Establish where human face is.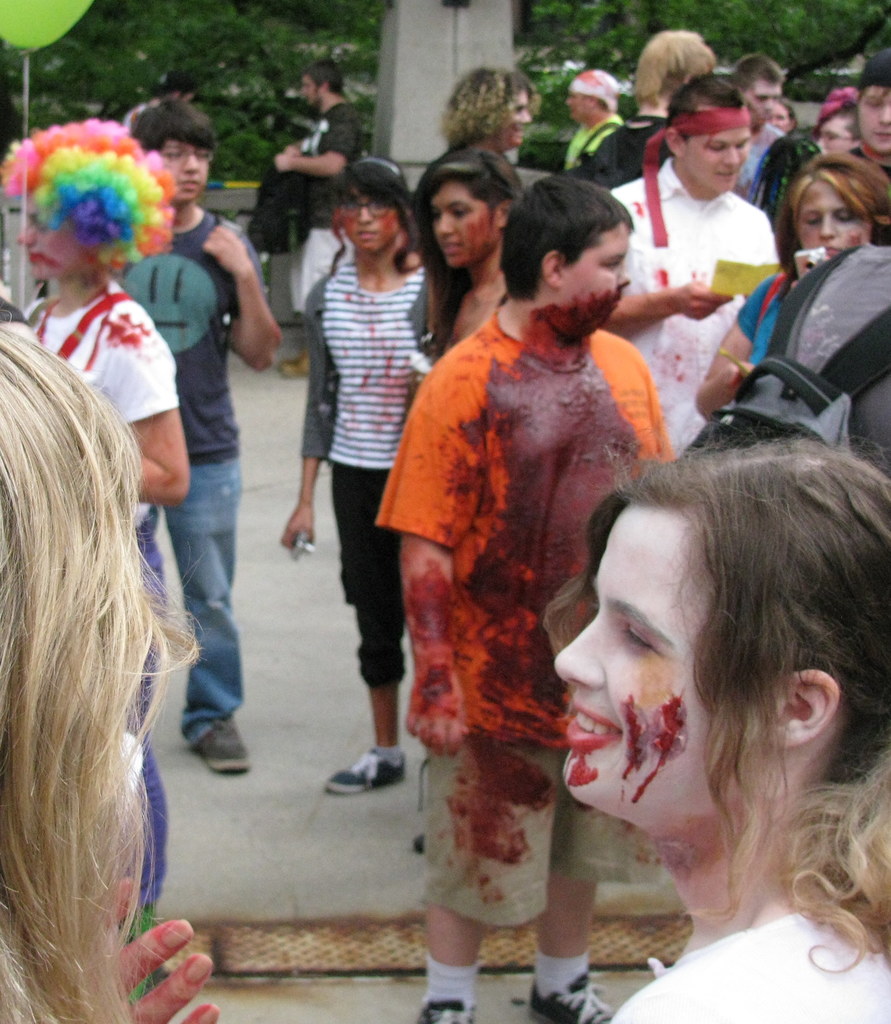
Established at {"x1": 17, "y1": 195, "x2": 95, "y2": 281}.
